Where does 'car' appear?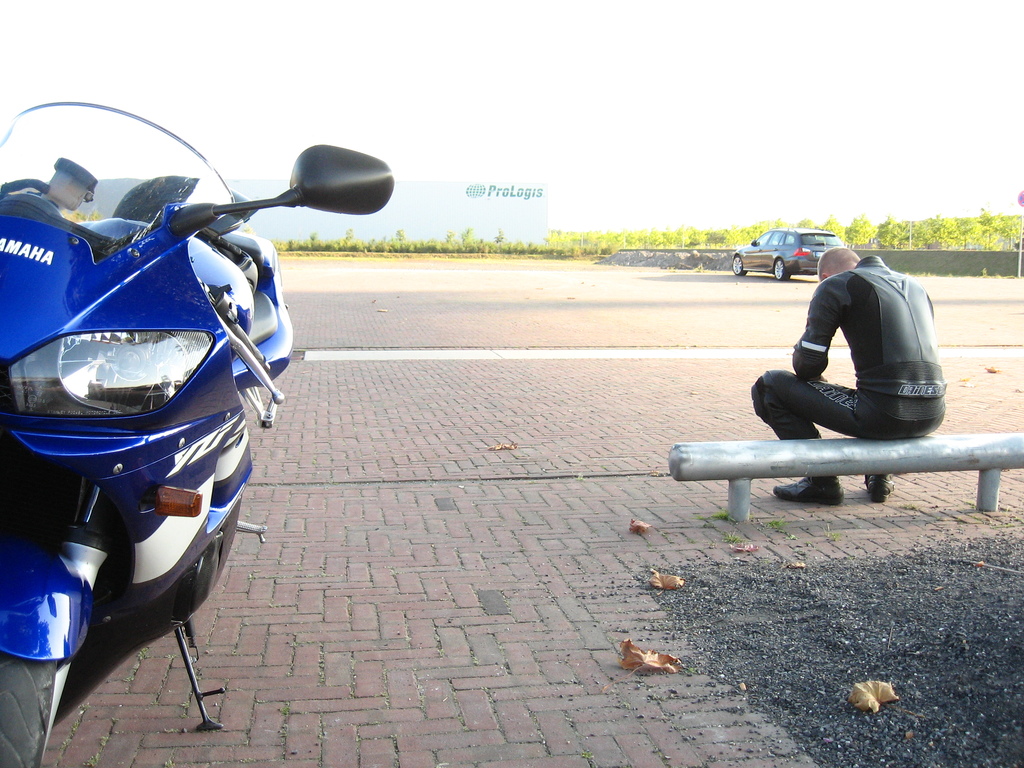
Appears at Rect(737, 232, 836, 283).
